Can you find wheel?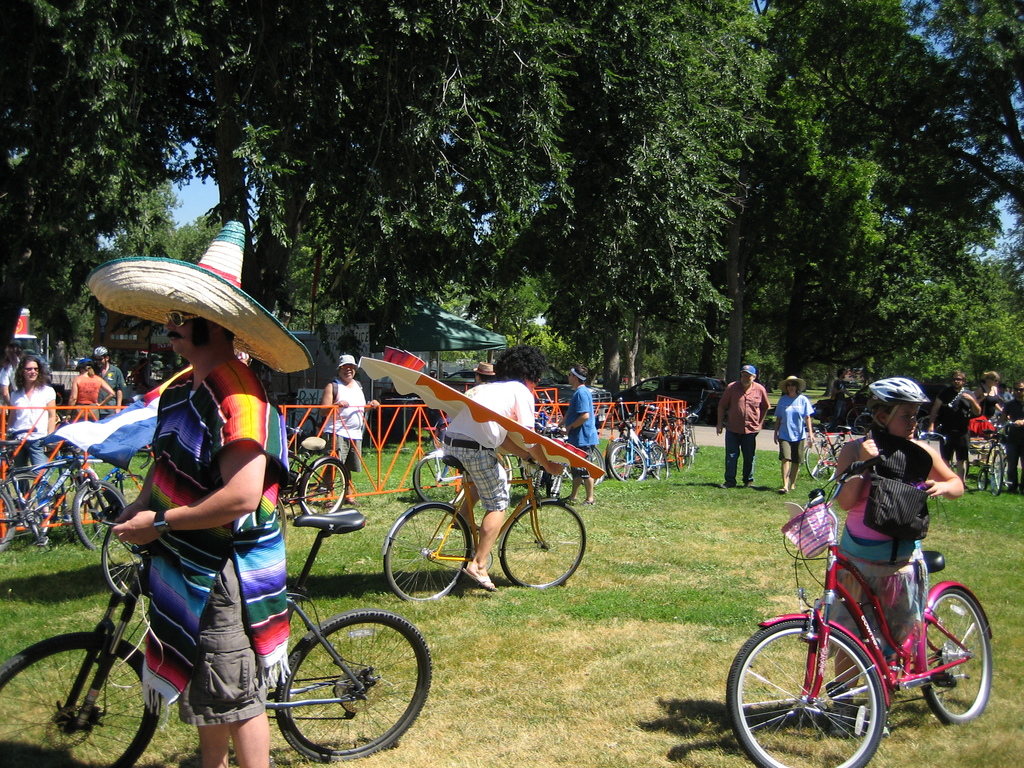
Yes, bounding box: (988, 451, 1002, 492).
